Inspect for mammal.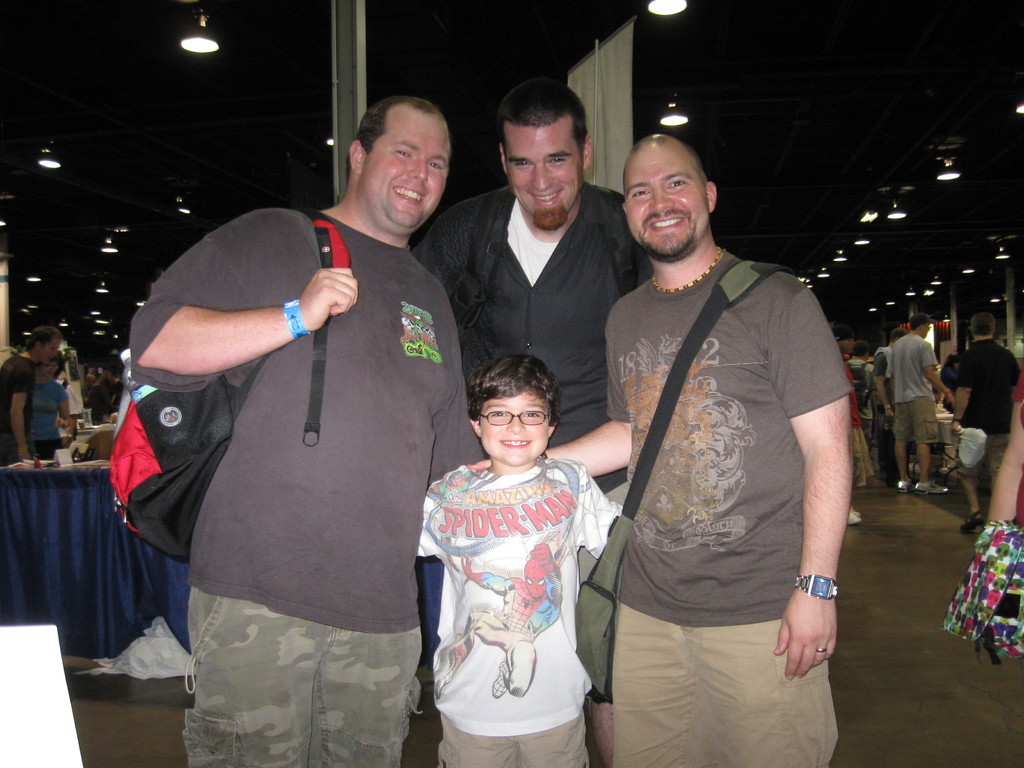
Inspection: 92/366/117/422.
